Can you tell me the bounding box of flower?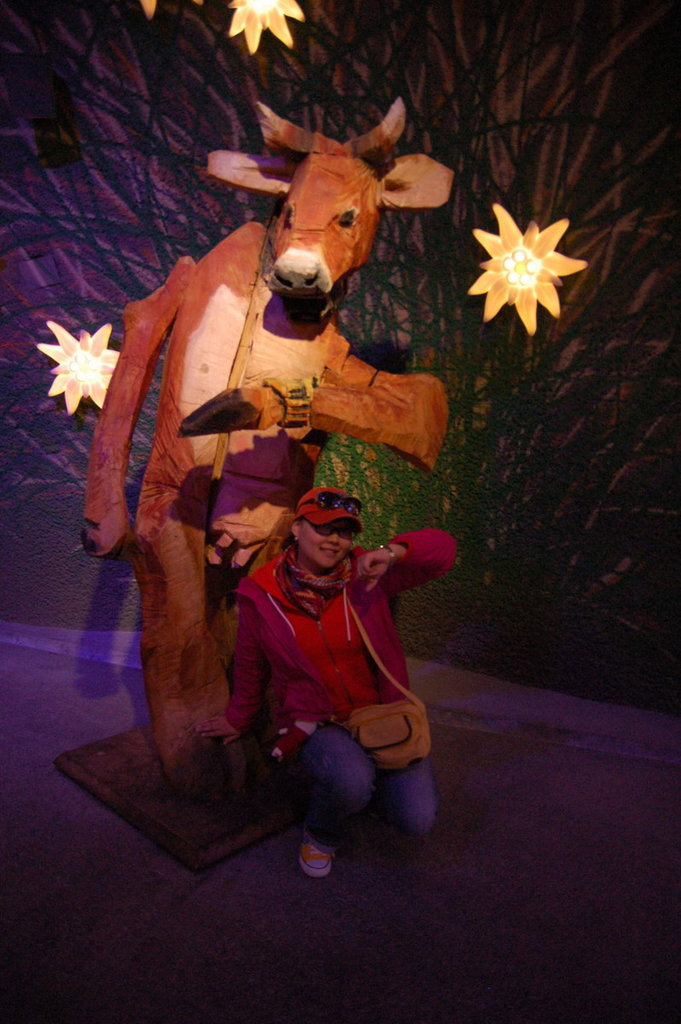
box=[39, 323, 125, 418].
